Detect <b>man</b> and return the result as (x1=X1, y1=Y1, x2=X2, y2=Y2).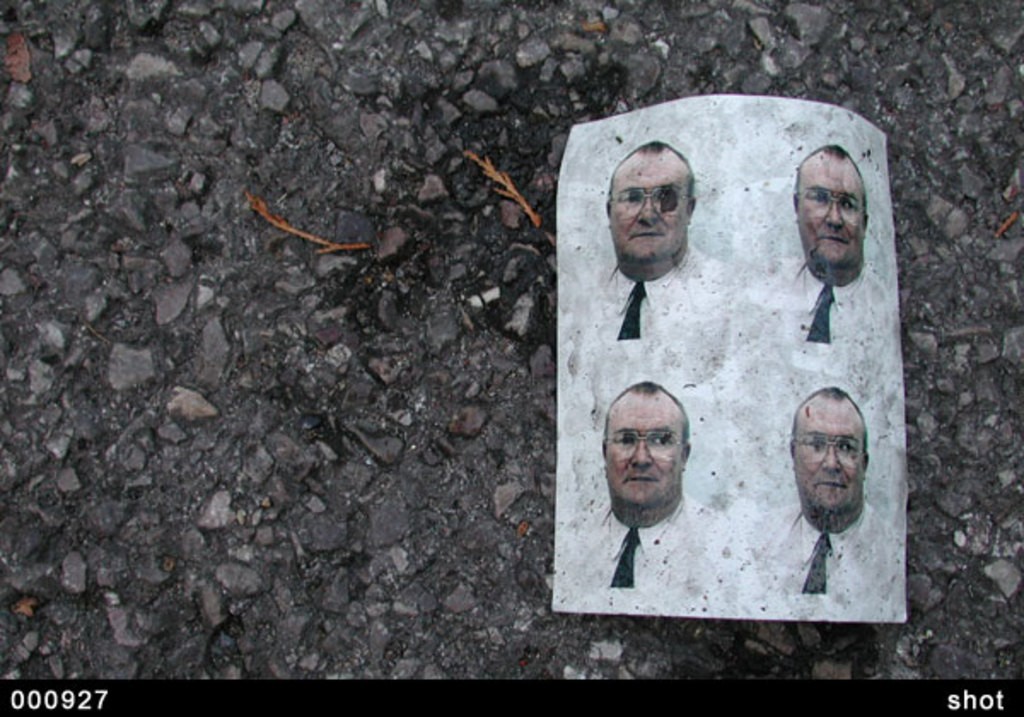
(x1=734, y1=140, x2=894, y2=372).
